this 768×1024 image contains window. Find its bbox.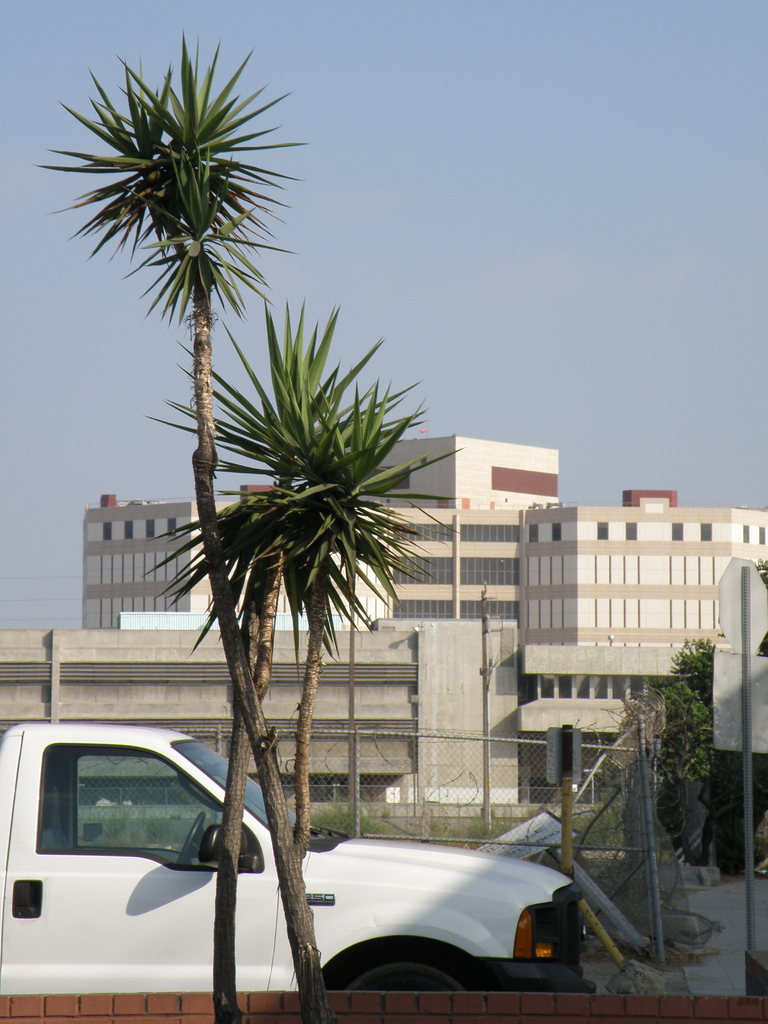
(537,675,557,699).
